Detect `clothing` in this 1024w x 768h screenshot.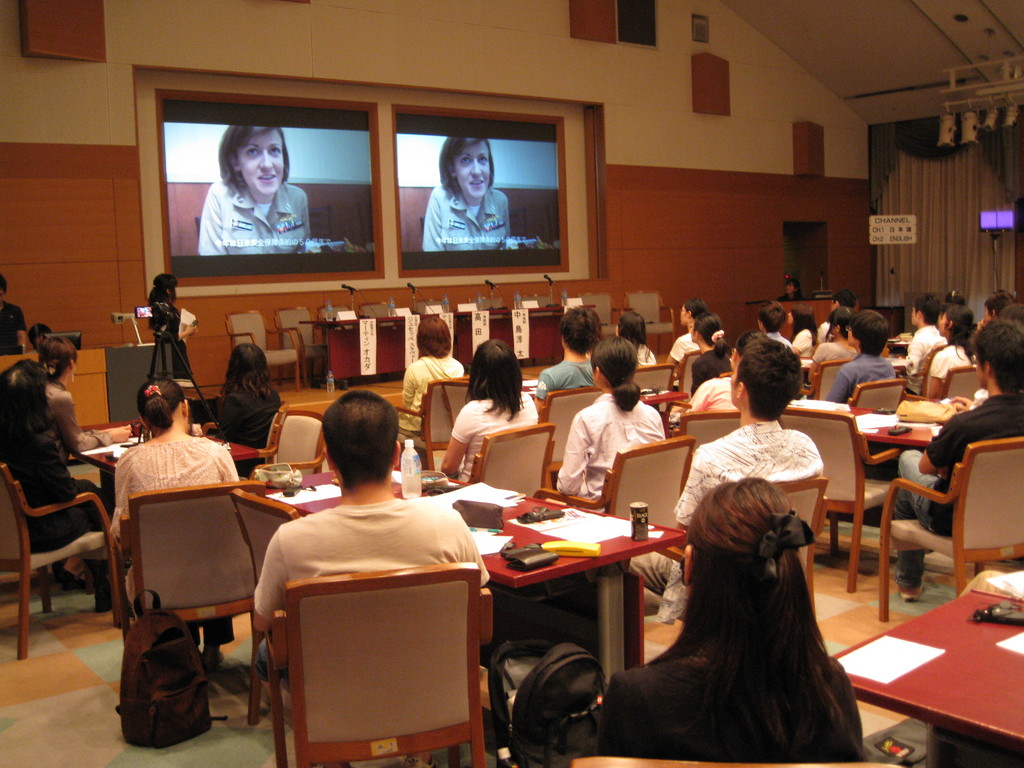
Detection: (x1=245, y1=504, x2=497, y2=681).
